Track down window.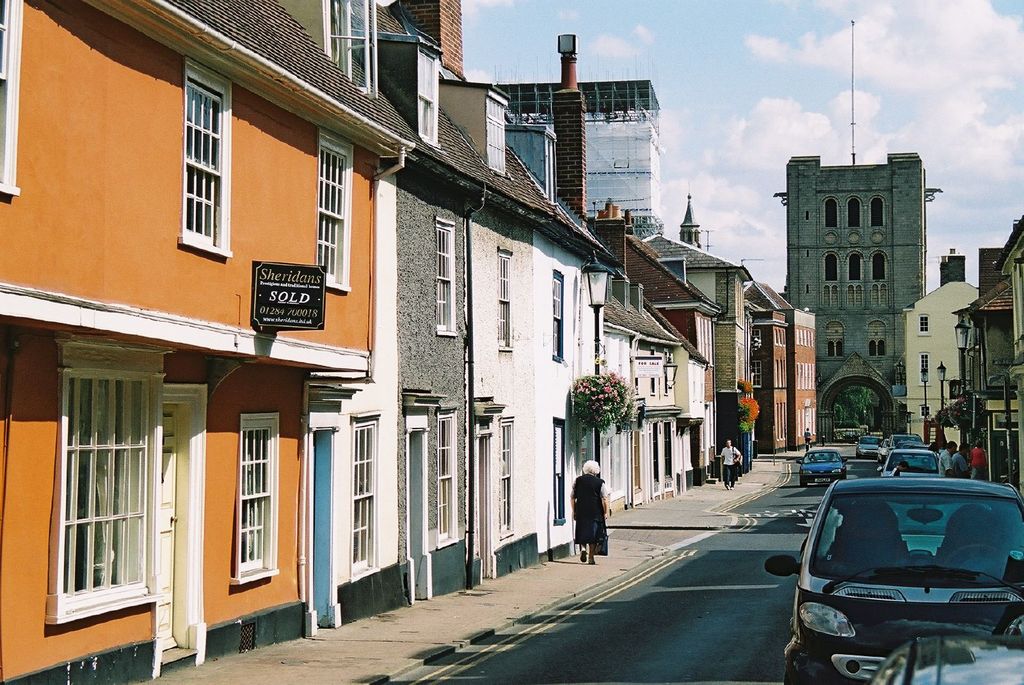
Tracked to region(872, 248, 886, 281).
